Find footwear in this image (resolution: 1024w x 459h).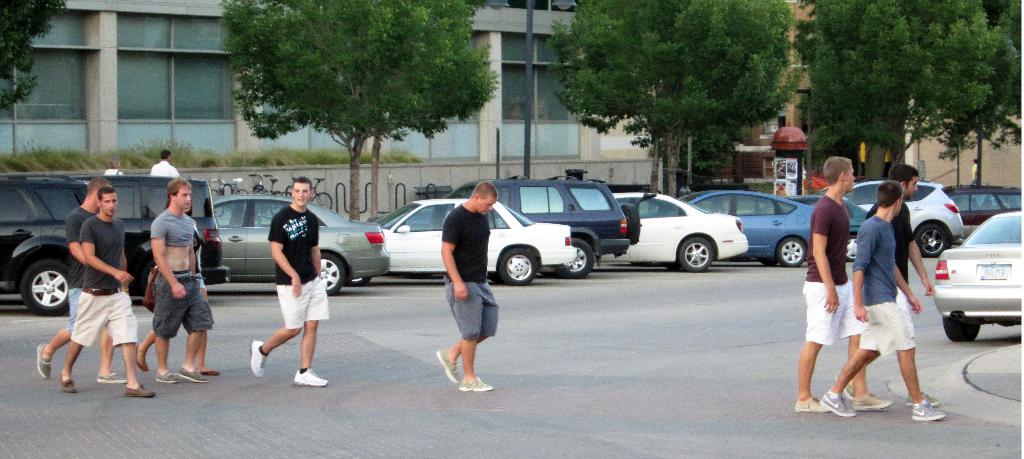
[x1=460, y1=375, x2=491, y2=392].
